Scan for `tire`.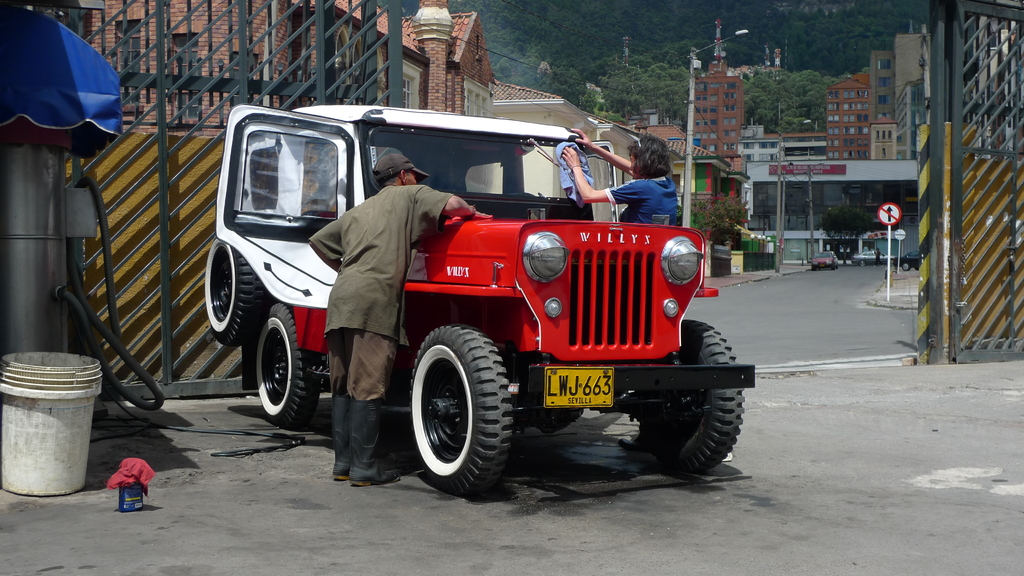
Scan result: 640 321 744 473.
